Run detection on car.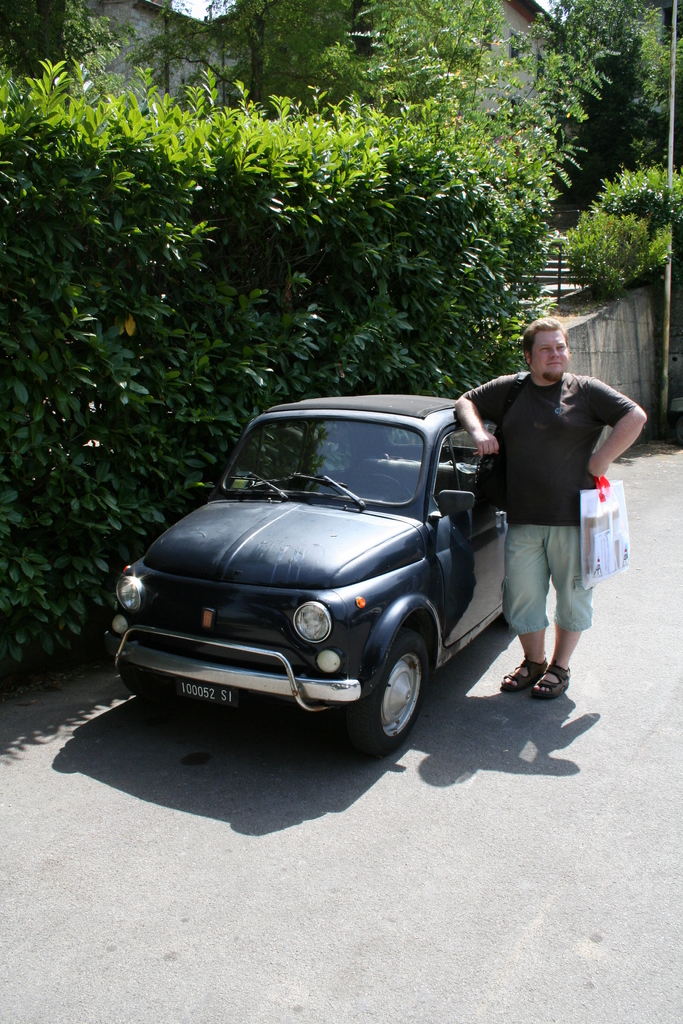
Result: x1=112, y1=397, x2=509, y2=758.
